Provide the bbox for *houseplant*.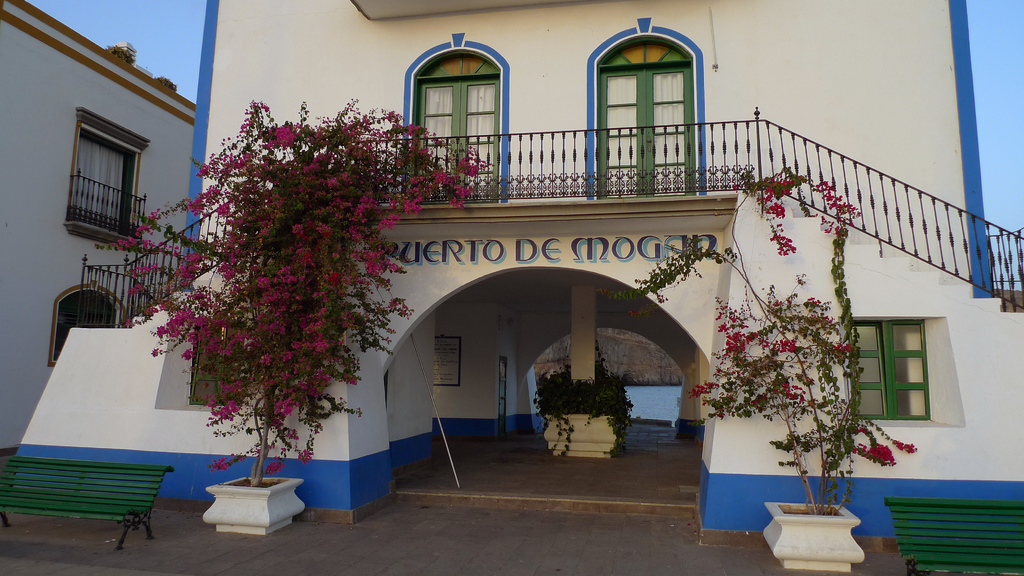
(x1=534, y1=343, x2=631, y2=456).
